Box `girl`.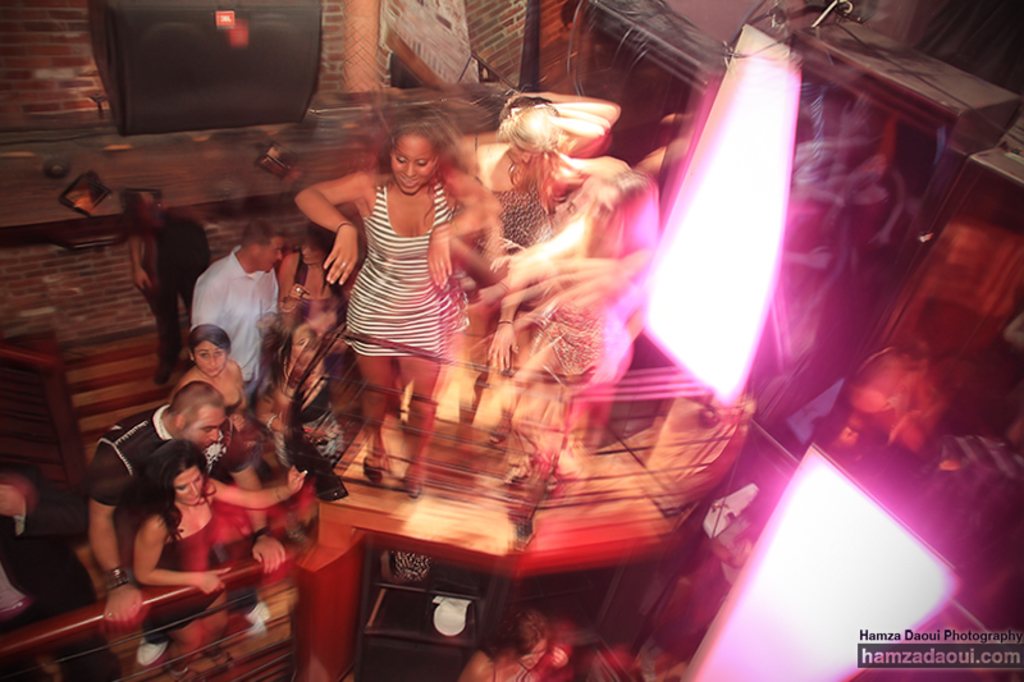
x1=165 y1=328 x2=250 y2=427.
